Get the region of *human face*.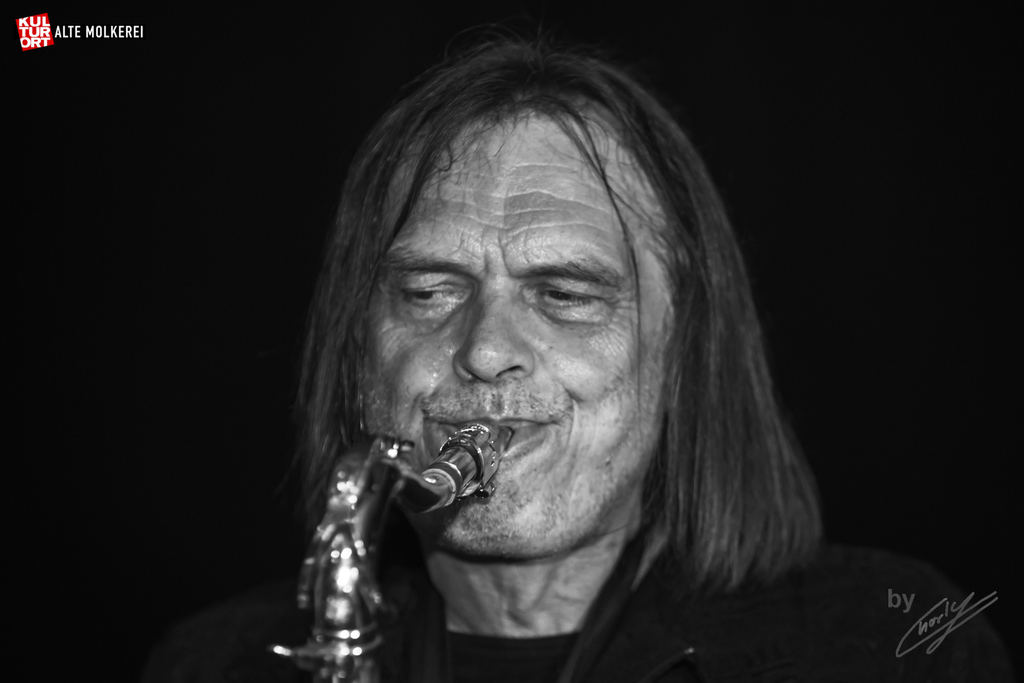
351, 102, 689, 555.
